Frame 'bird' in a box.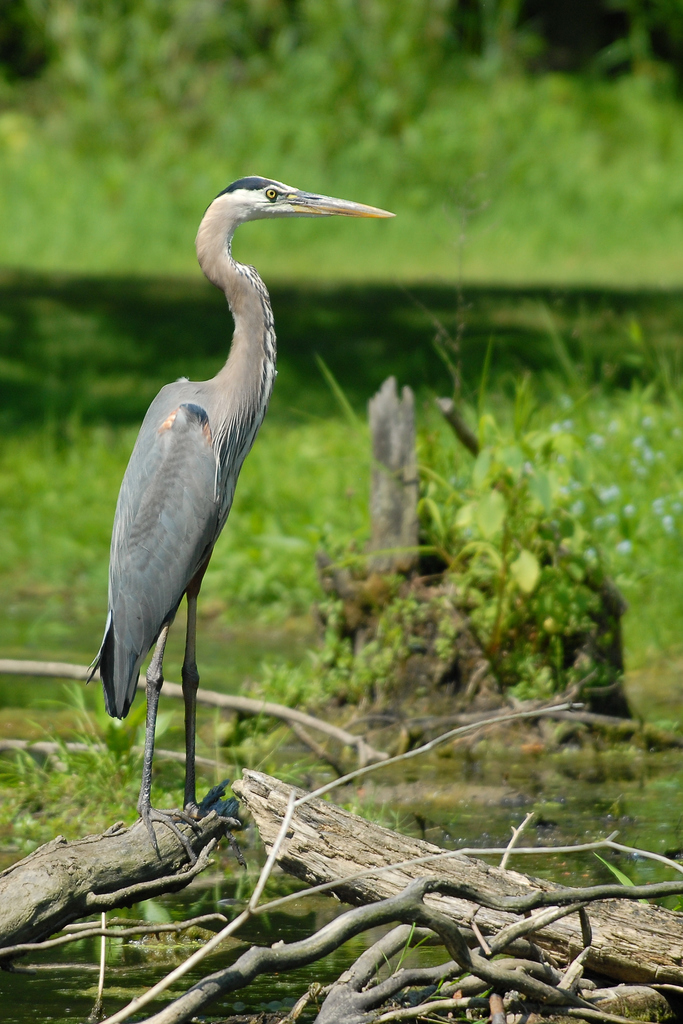
region(74, 166, 380, 828).
